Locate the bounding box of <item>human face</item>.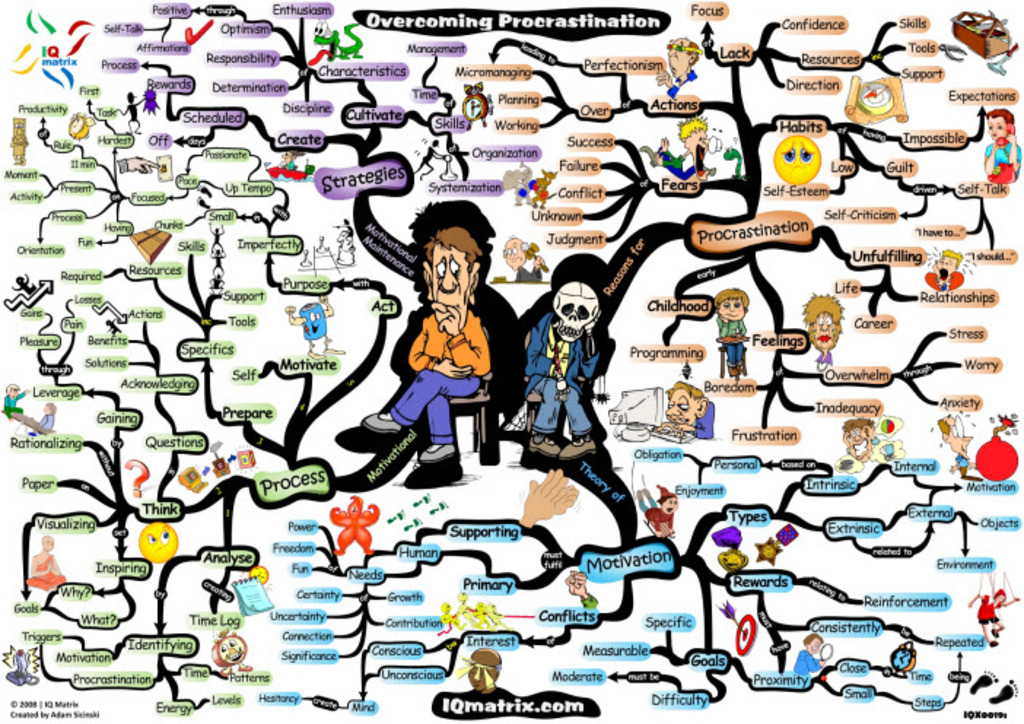
Bounding box: [x1=815, y1=312, x2=833, y2=352].
